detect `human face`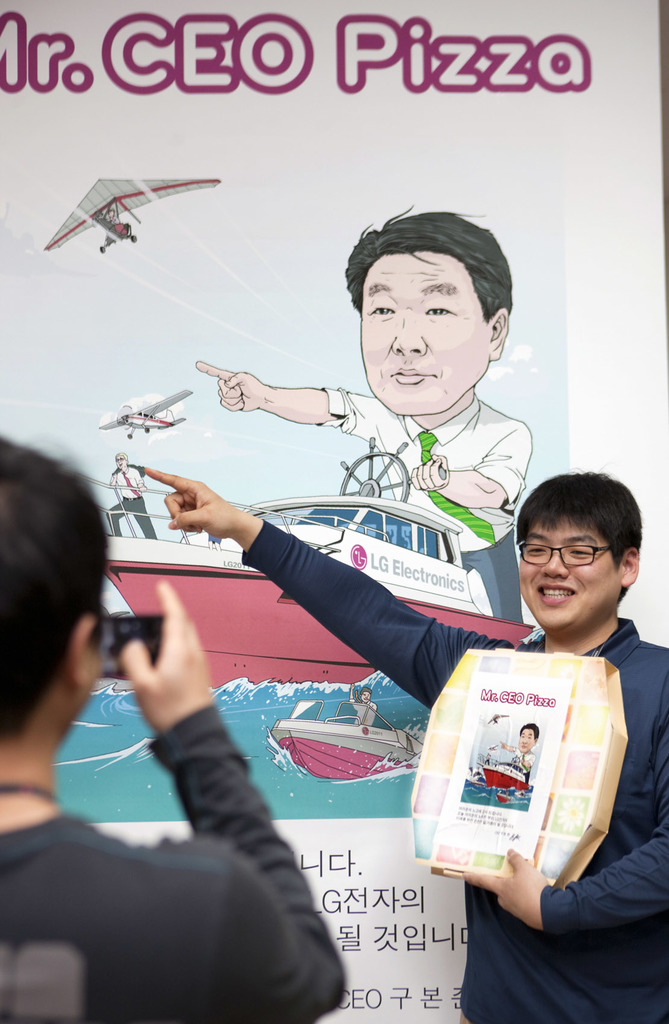
520,515,621,630
